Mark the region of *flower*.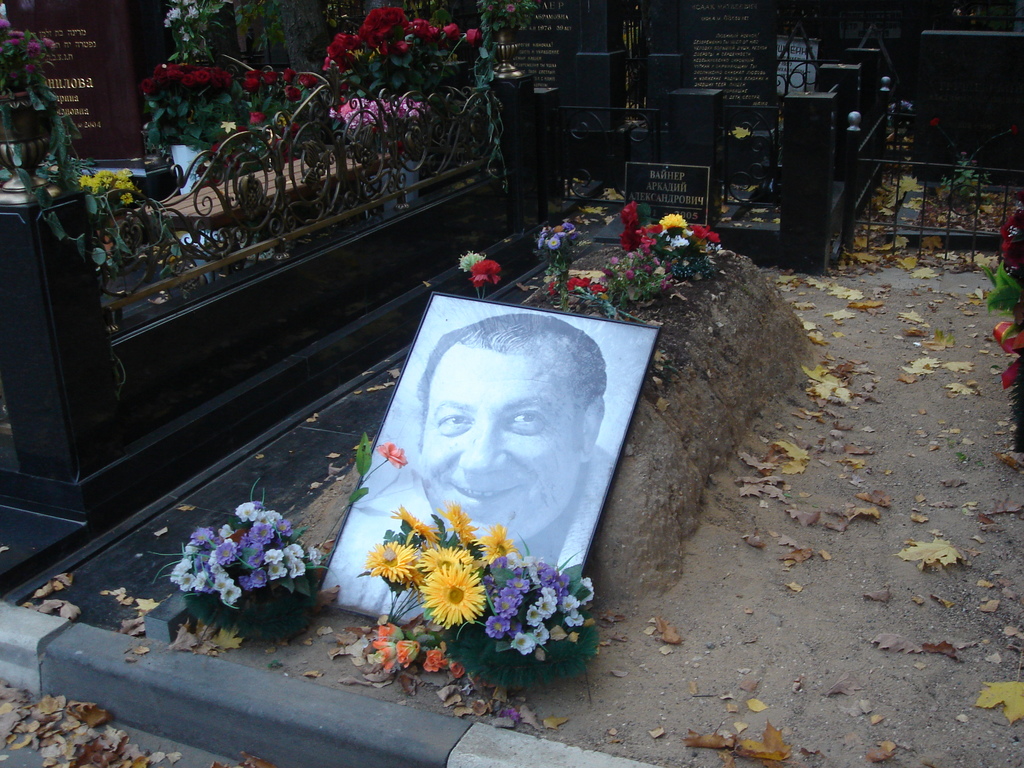
Region: pyautogui.locateOnScreen(394, 636, 426, 666).
